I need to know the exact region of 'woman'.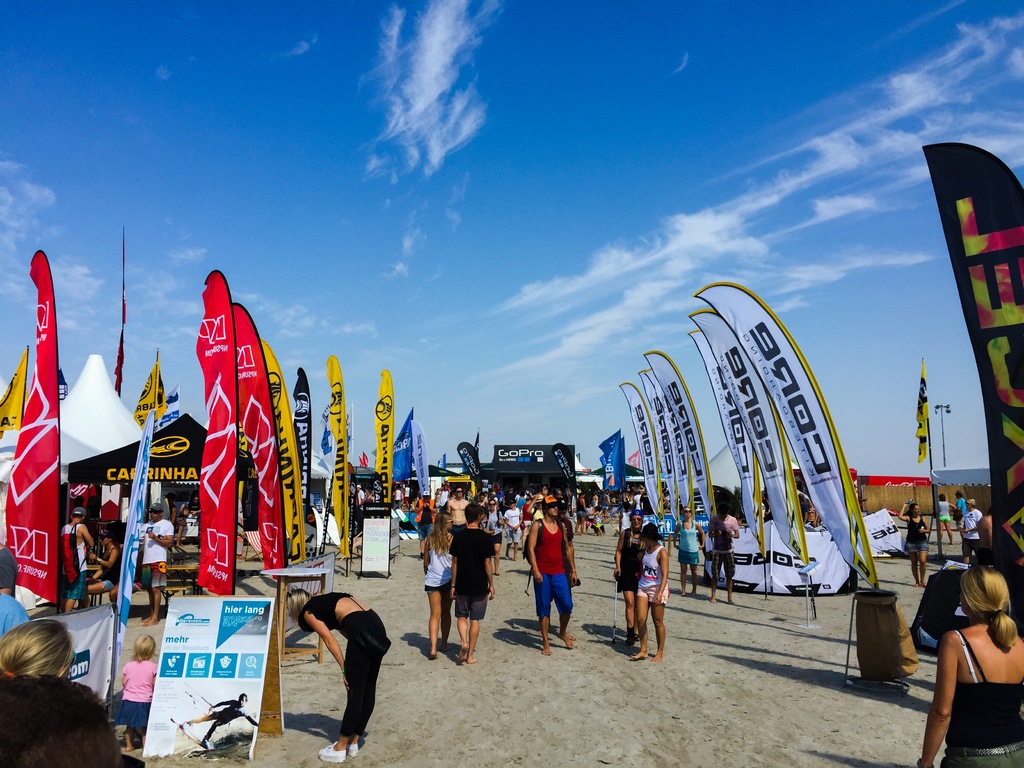
Region: 929/561/1014/720.
